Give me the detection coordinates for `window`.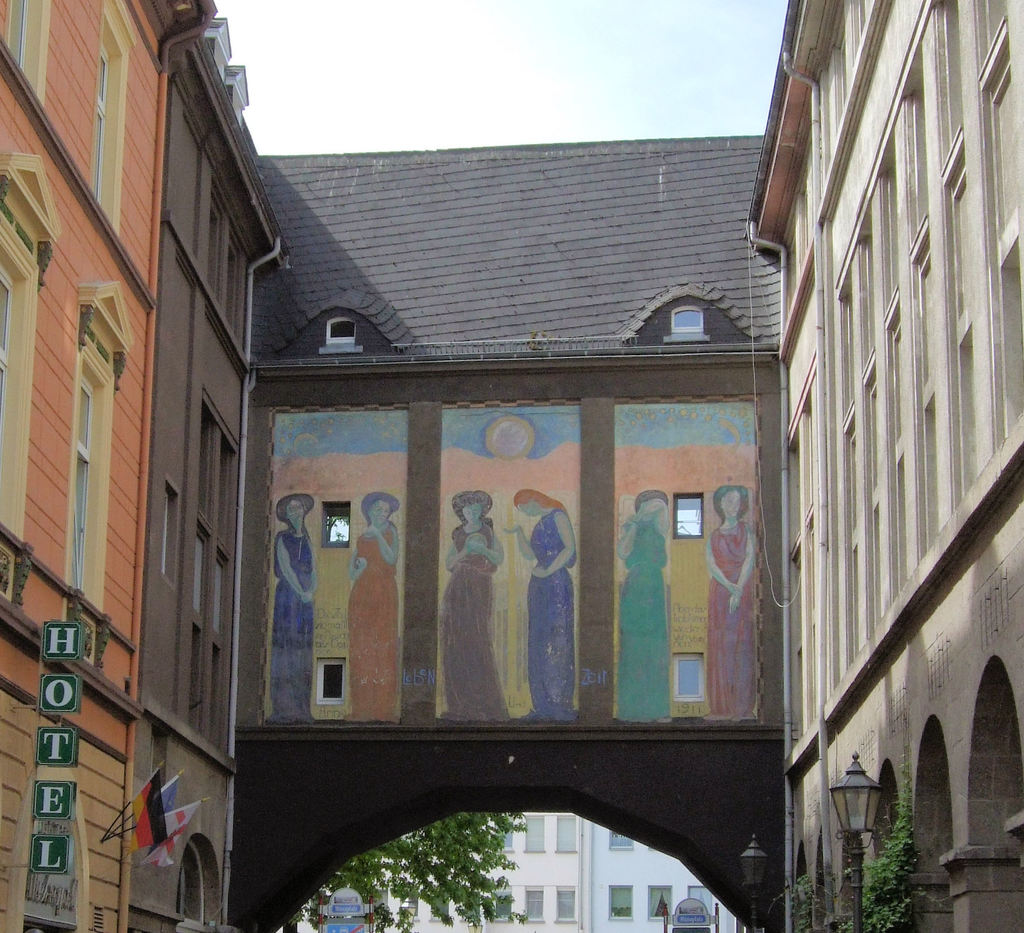
{"left": 158, "top": 486, "right": 180, "bottom": 591}.
